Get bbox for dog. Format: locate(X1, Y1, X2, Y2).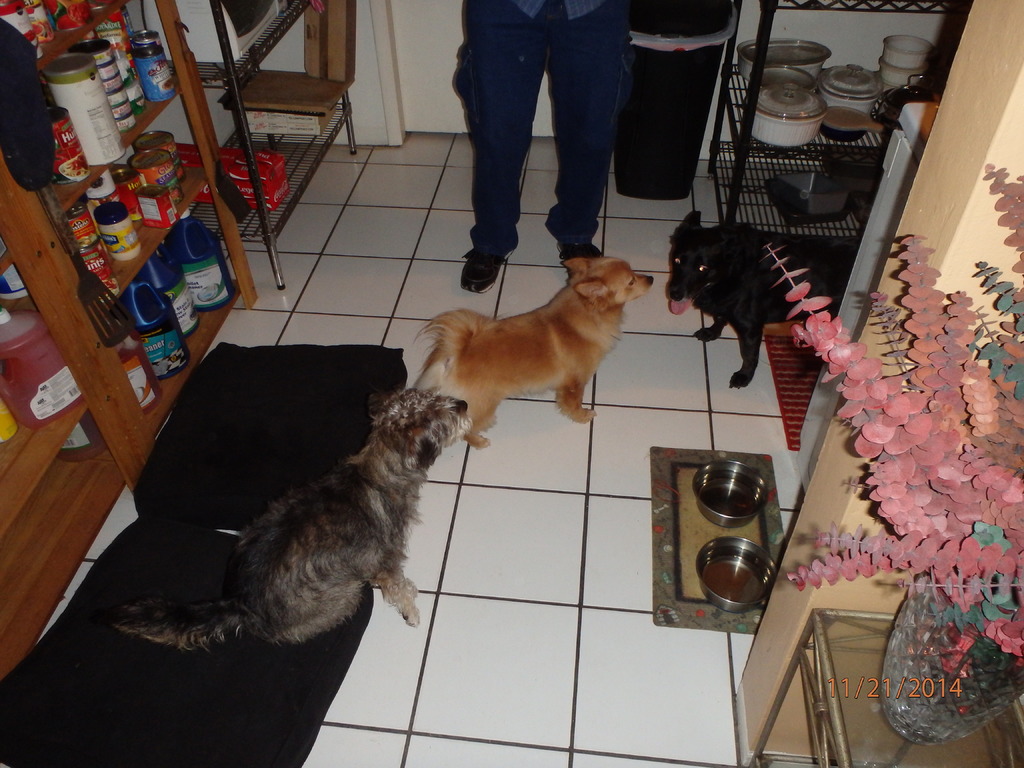
locate(413, 254, 655, 460).
